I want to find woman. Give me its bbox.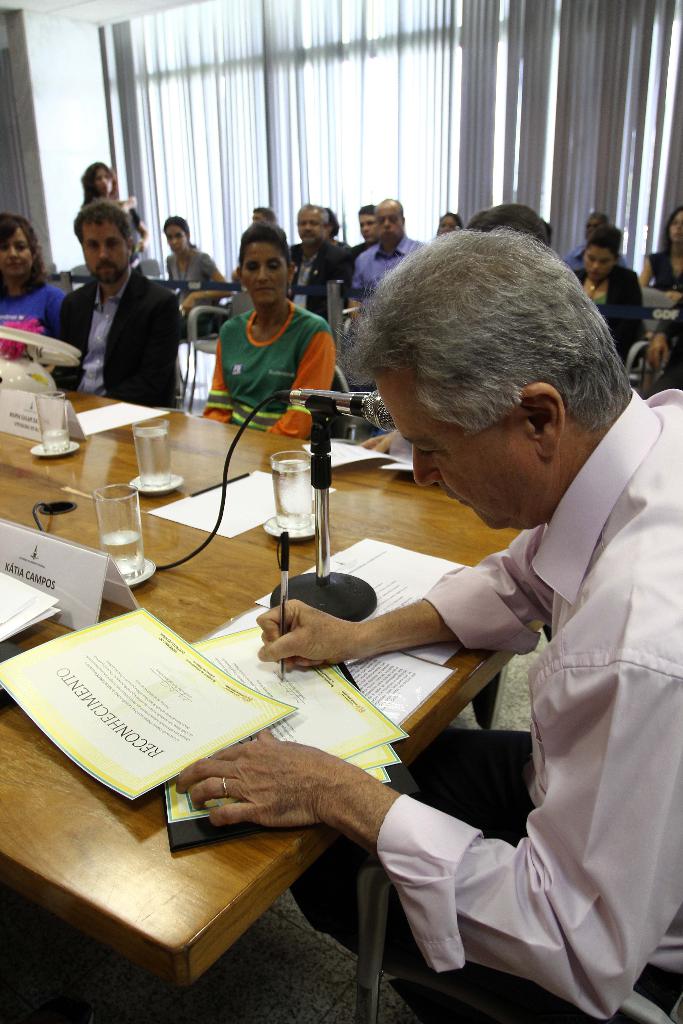
[167, 214, 229, 318].
